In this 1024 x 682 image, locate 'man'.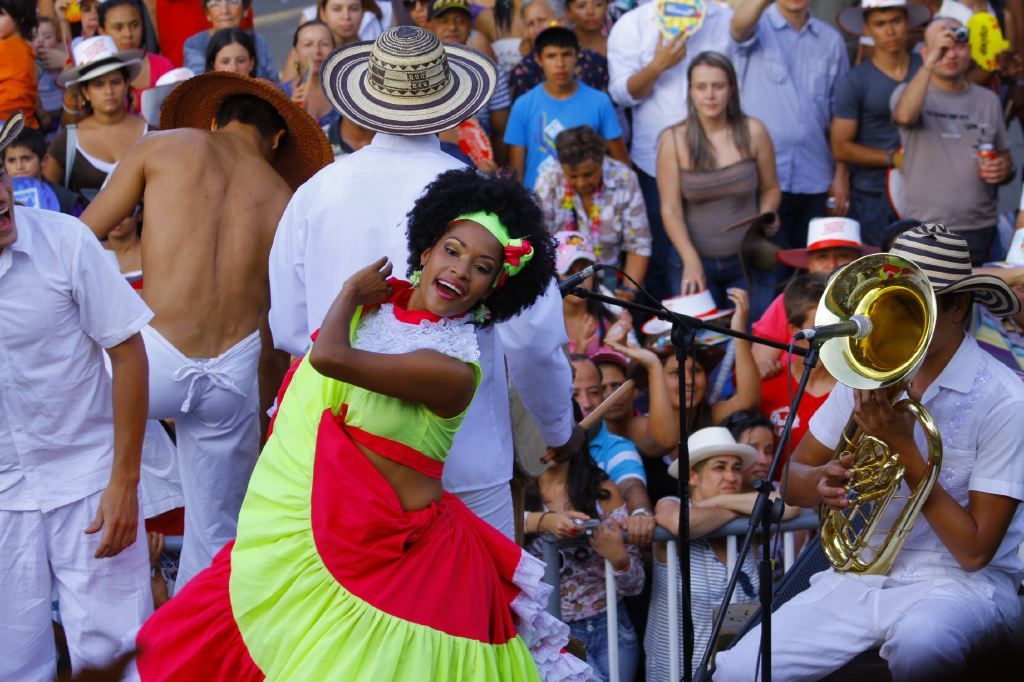
Bounding box: pyautogui.locateOnScreen(529, 123, 656, 306).
